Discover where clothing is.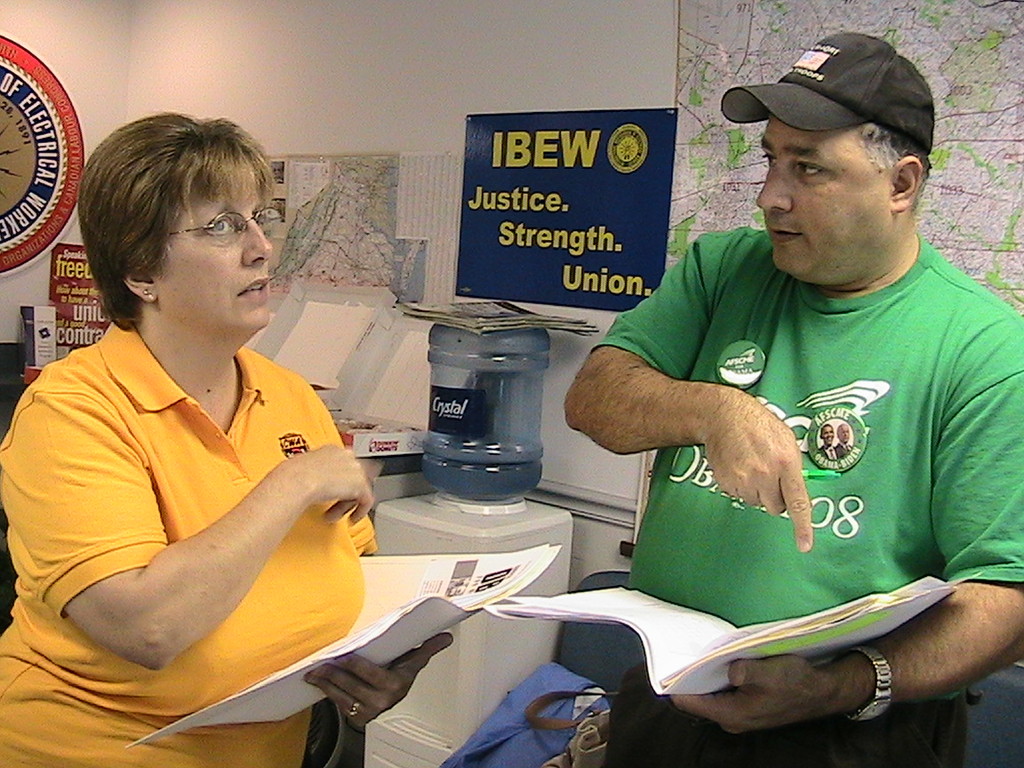
Discovered at [578,222,1023,763].
